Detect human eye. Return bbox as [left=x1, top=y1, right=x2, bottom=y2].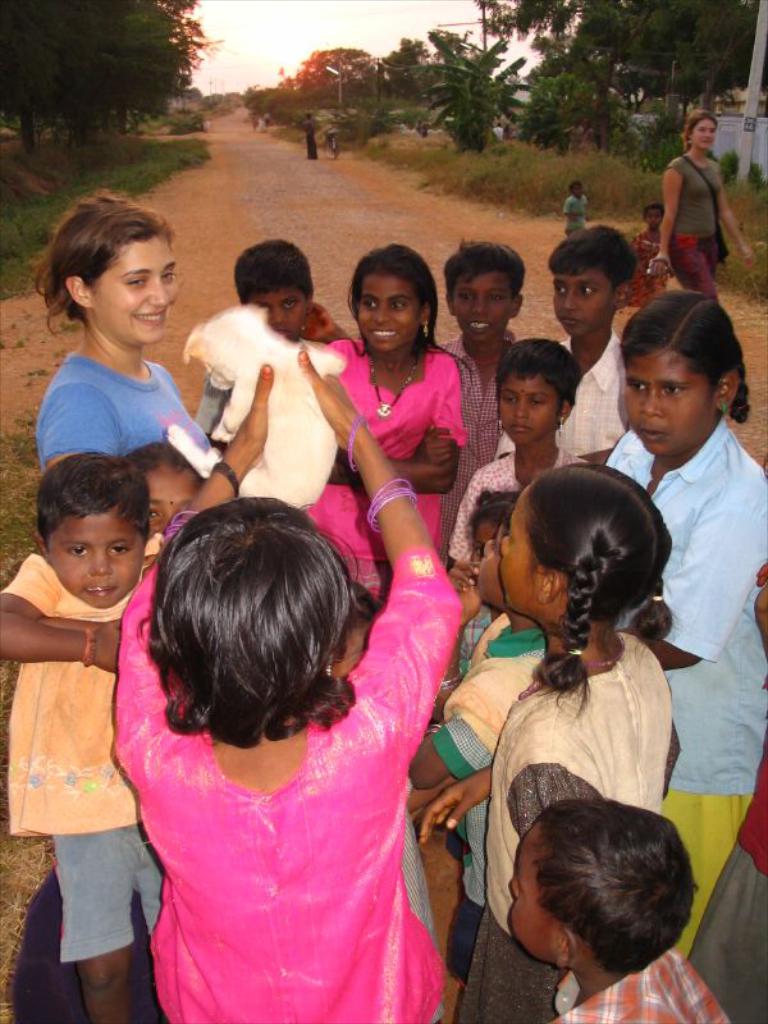
[left=659, top=381, right=687, bottom=401].
